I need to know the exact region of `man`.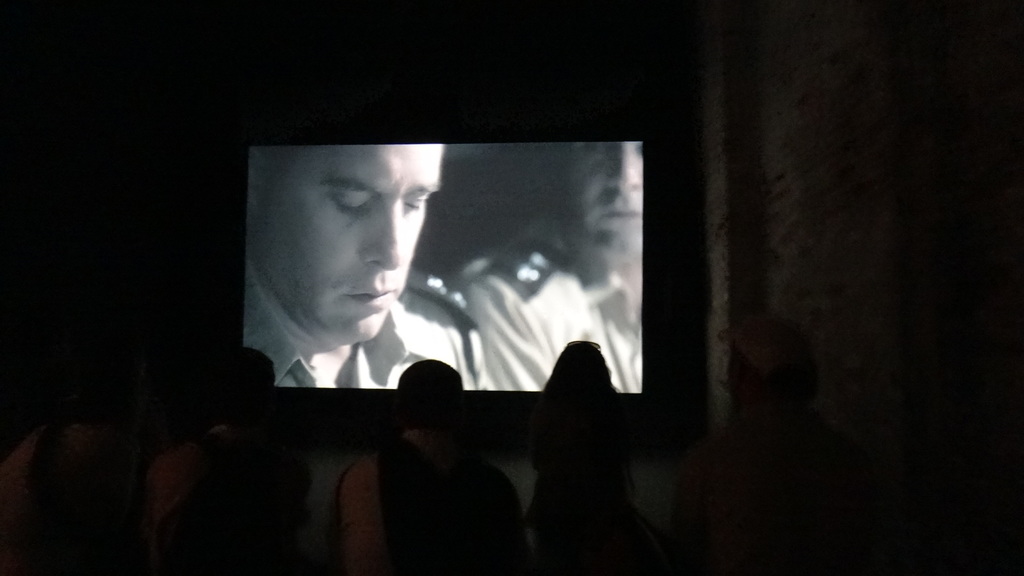
Region: [x1=244, y1=147, x2=486, y2=396].
